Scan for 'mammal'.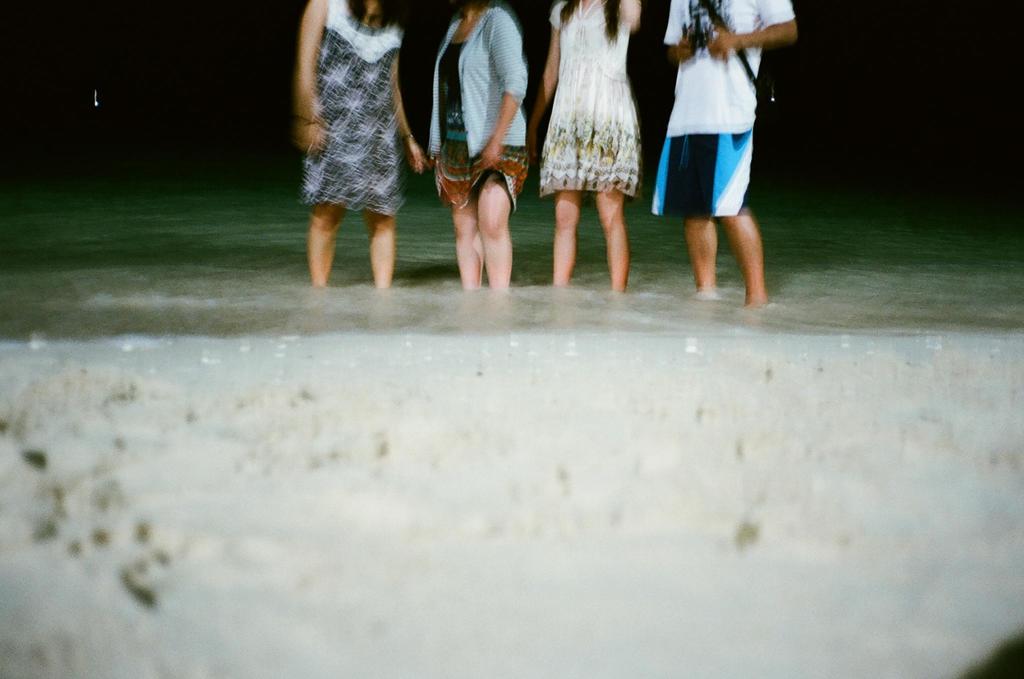
Scan result: <box>625,0,780,274</box>.
